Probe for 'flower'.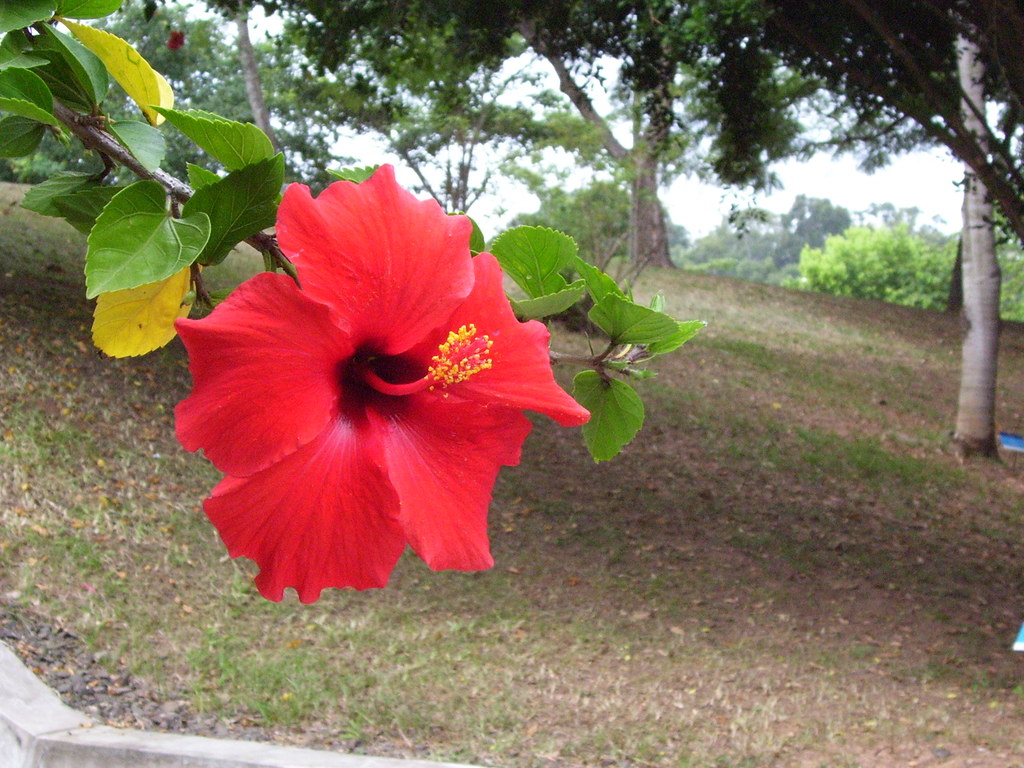
Probe result: crop(175, 163, 582, 610).
